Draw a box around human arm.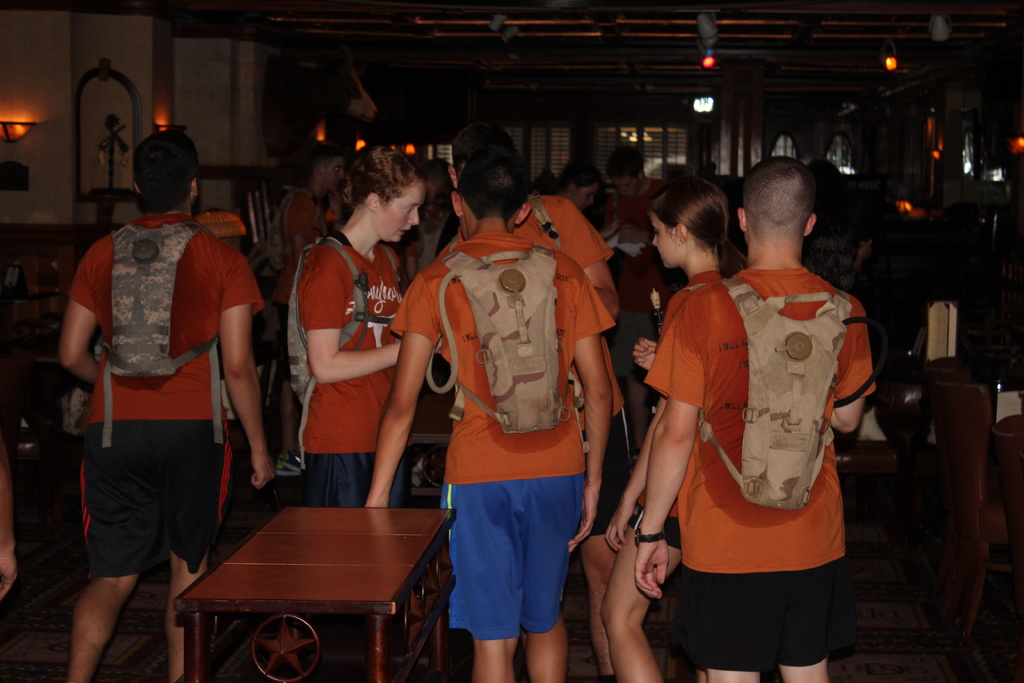
box=[600, 221, 618, 238].
